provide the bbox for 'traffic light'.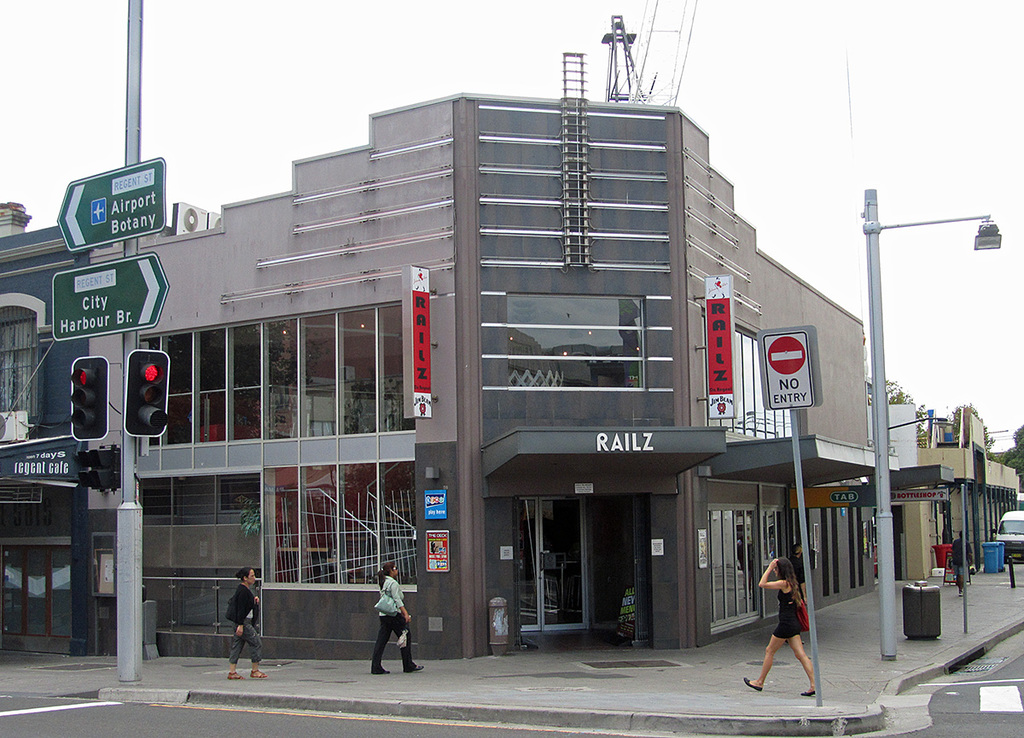
x1=69 y1=358 x2=109 y2=440.
